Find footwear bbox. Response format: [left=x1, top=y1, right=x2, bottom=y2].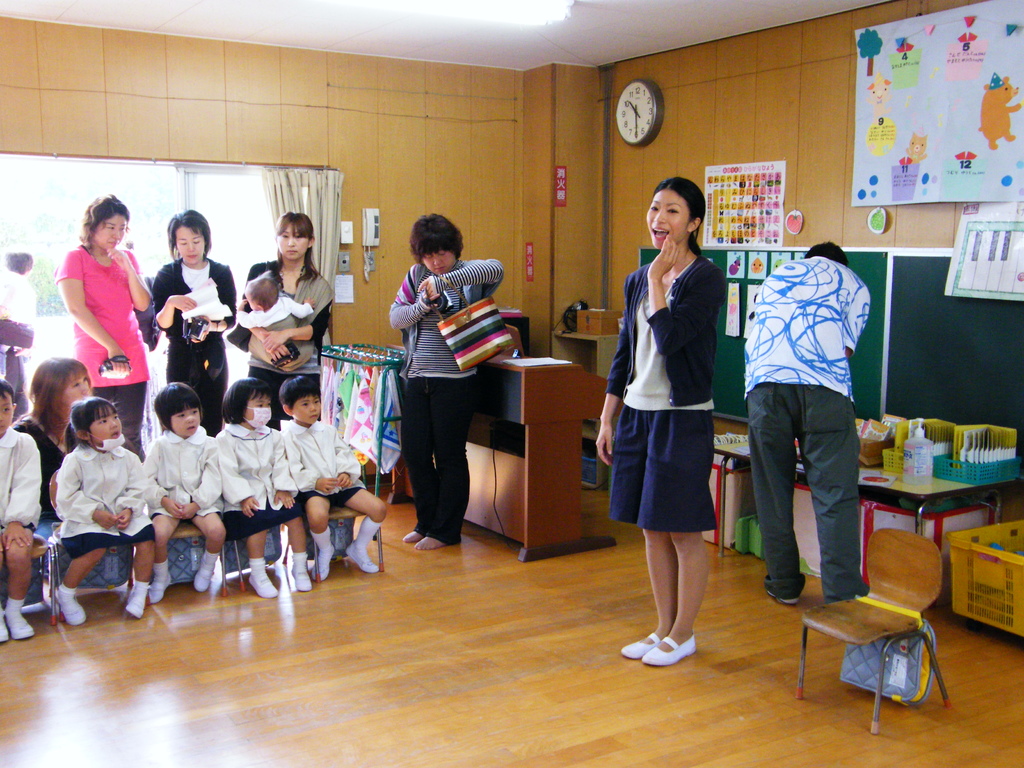
[left=52, top=590, right=90, bottom=626].
